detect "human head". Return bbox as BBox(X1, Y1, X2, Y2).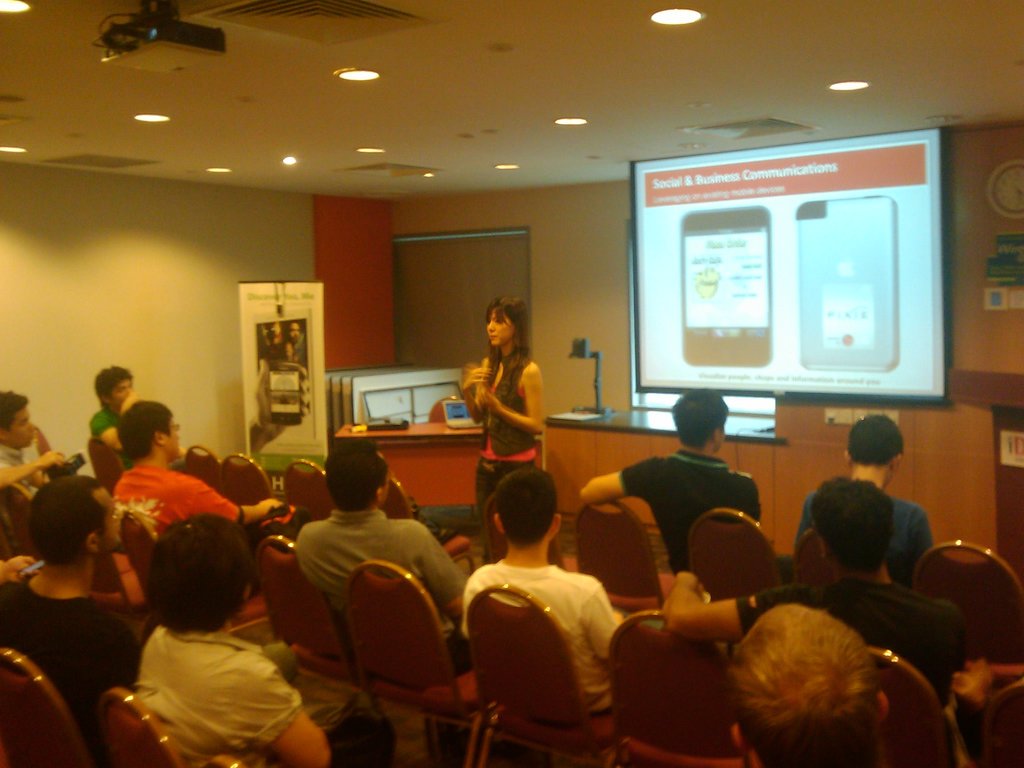
BBox(671, 387, 732, 456).
